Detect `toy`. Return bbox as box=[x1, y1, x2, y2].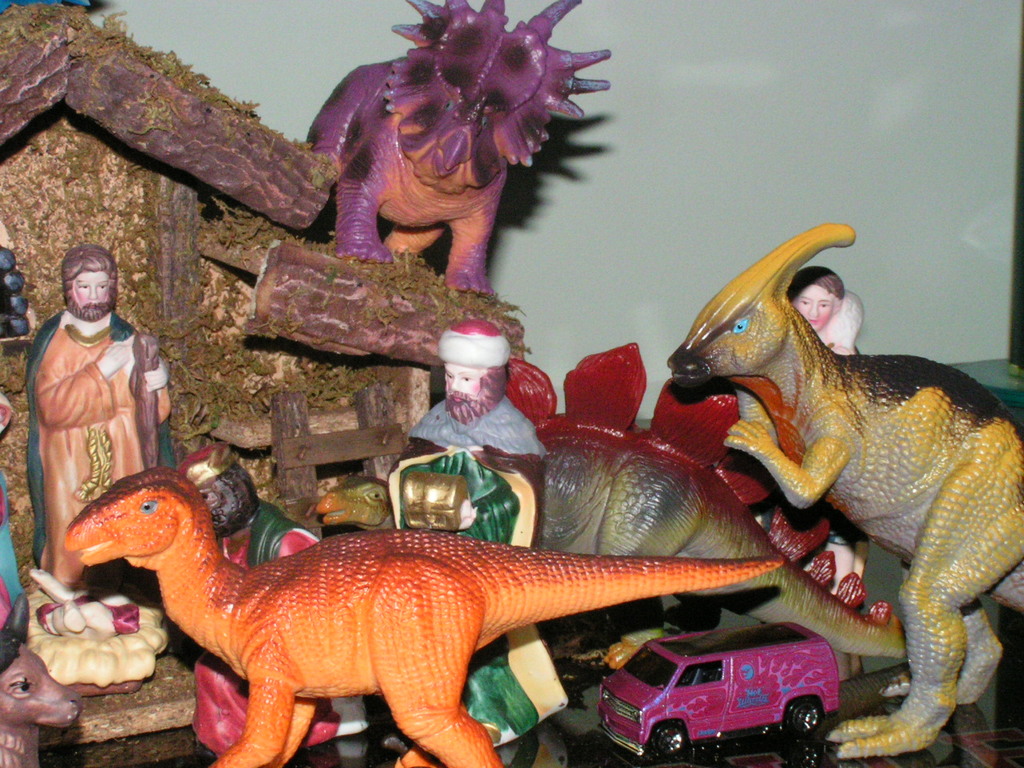
box=[0, 0, 534, 767].
